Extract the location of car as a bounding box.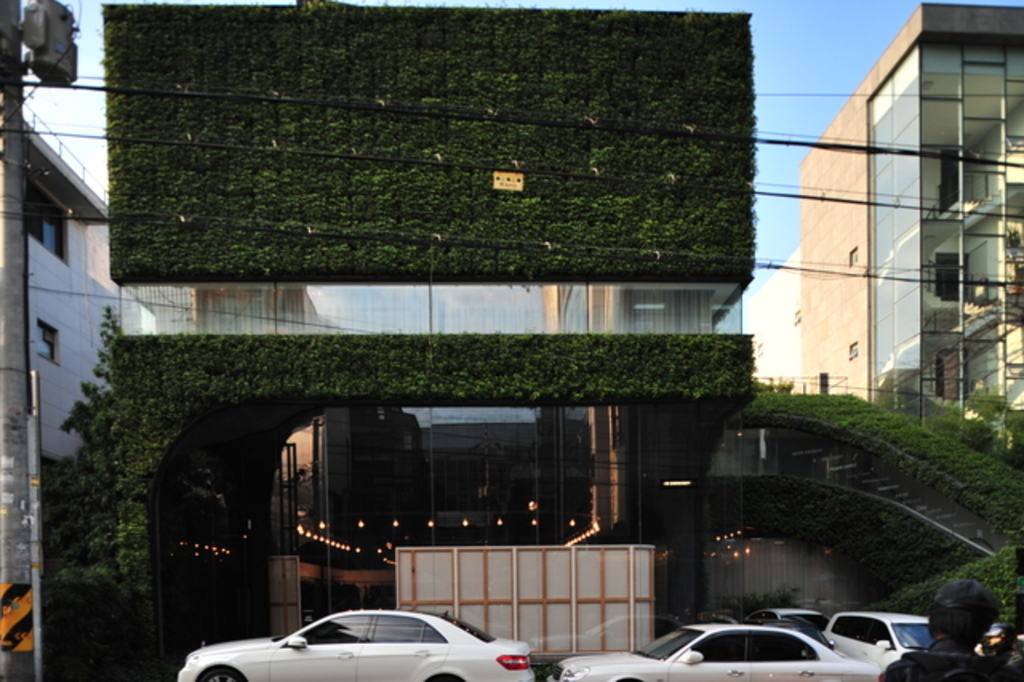
Rect(547, 623, 878, 680).
